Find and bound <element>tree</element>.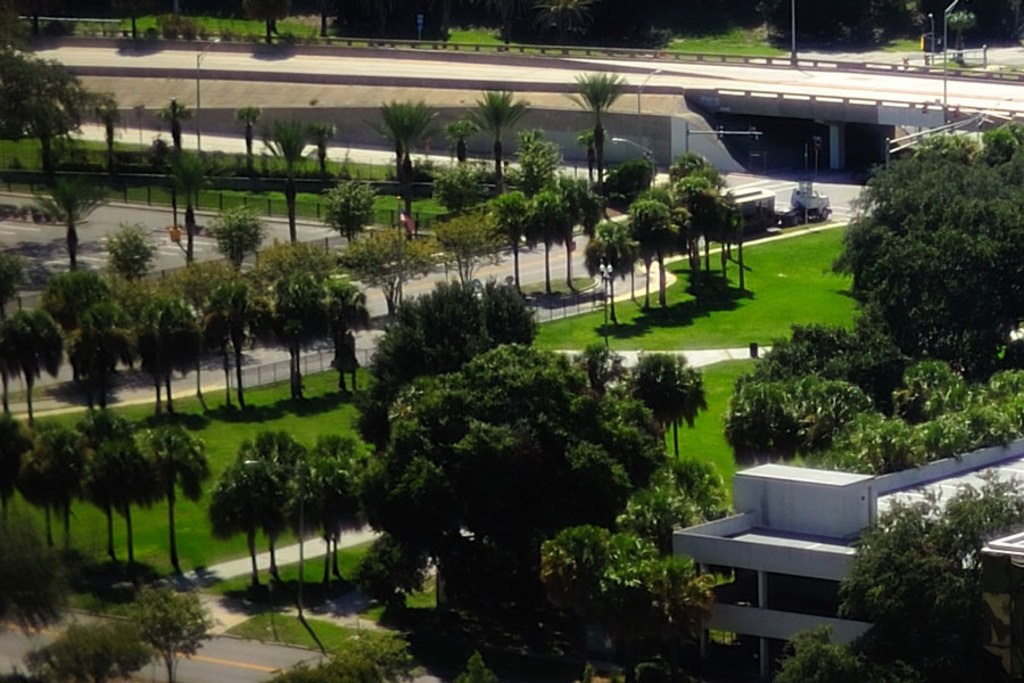
Bound: rect(34, 255, 113, 342).
